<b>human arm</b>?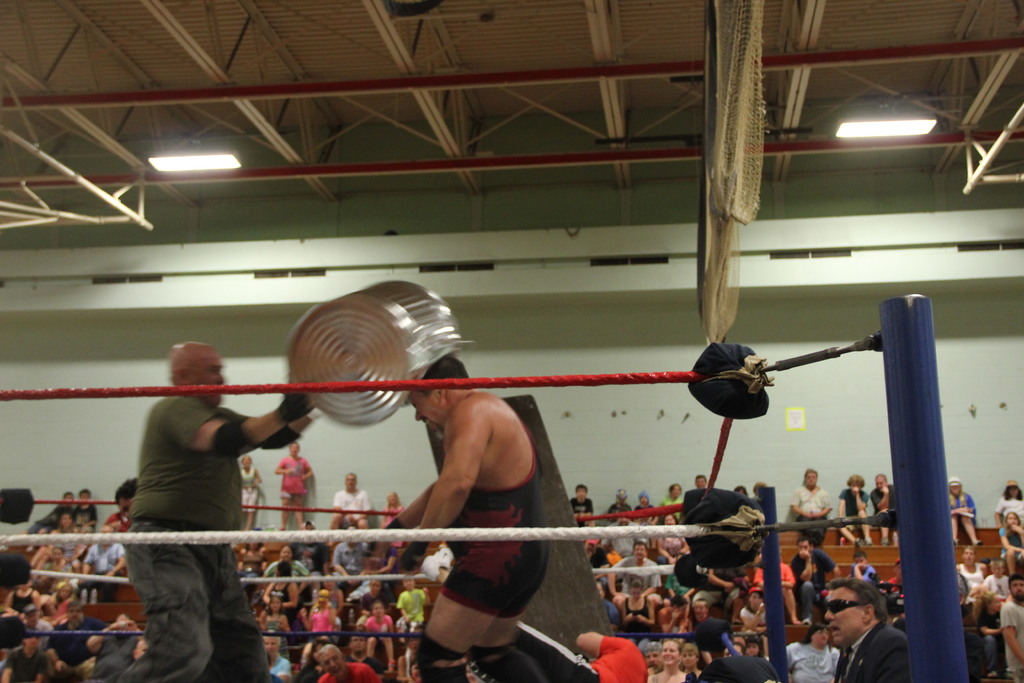
l=397, t=401, r=493, b=571
